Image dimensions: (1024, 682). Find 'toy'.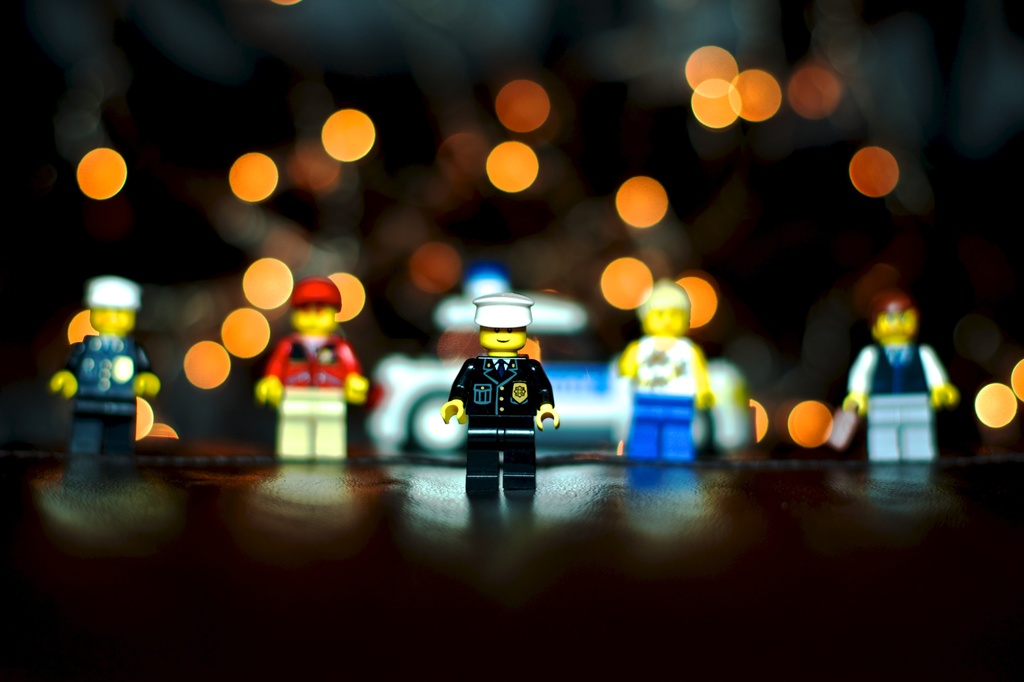
[55,278,156,466].
